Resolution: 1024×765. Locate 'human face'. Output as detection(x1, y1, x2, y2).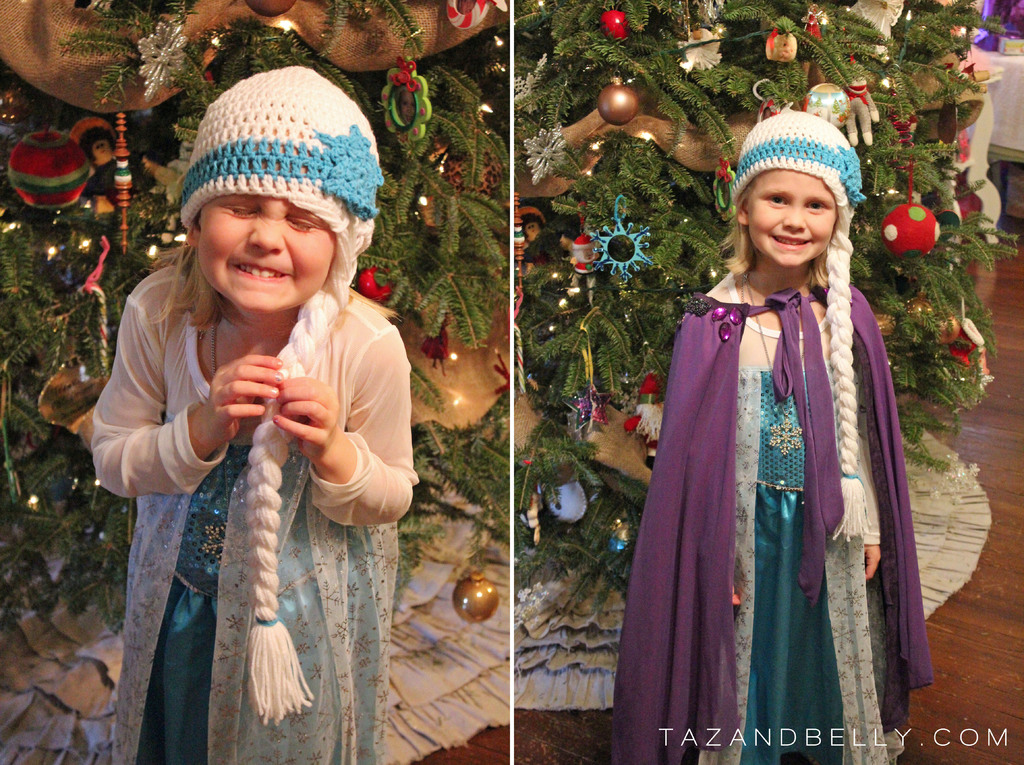
detection(196, 197, 340, 312).
